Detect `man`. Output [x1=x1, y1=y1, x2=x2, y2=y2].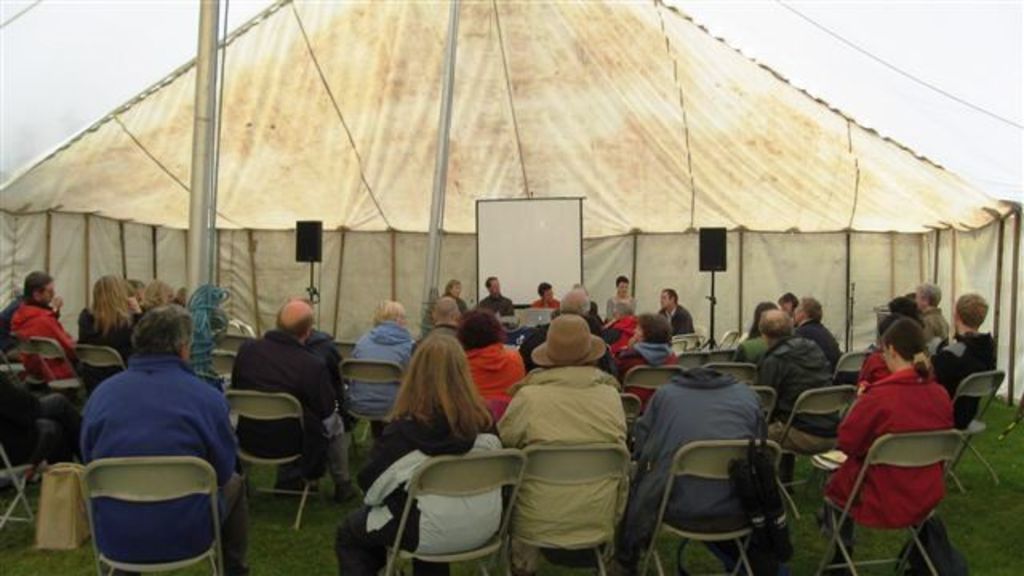
[x1=13, y1=270, x2=72, y2=381].
